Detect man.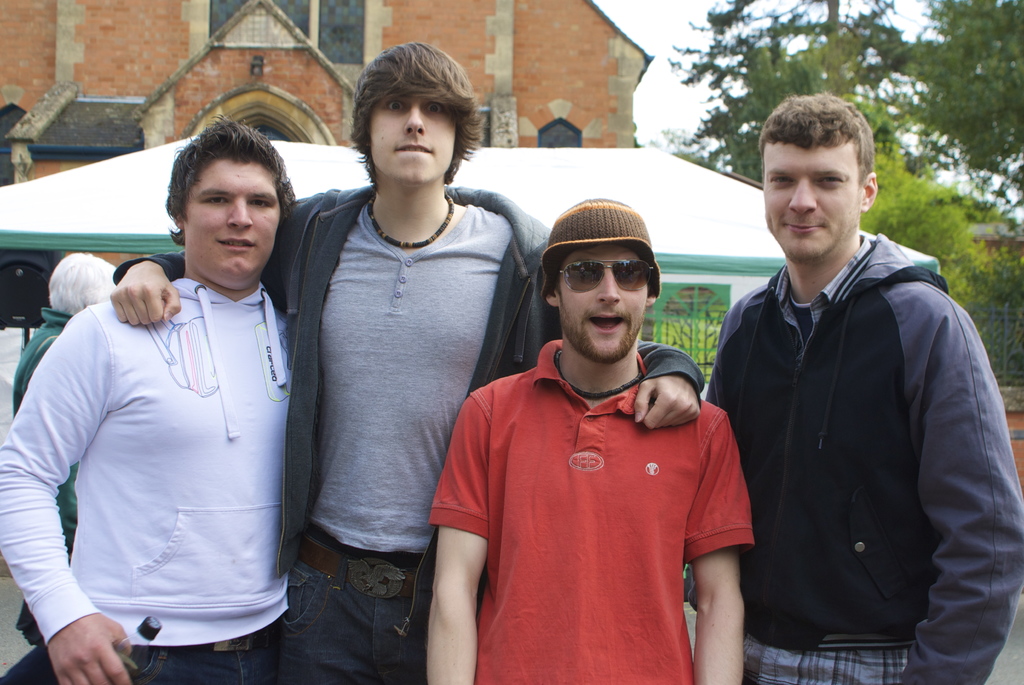
Detected at <bbox>428, 191, 756, 684</bbox>.
